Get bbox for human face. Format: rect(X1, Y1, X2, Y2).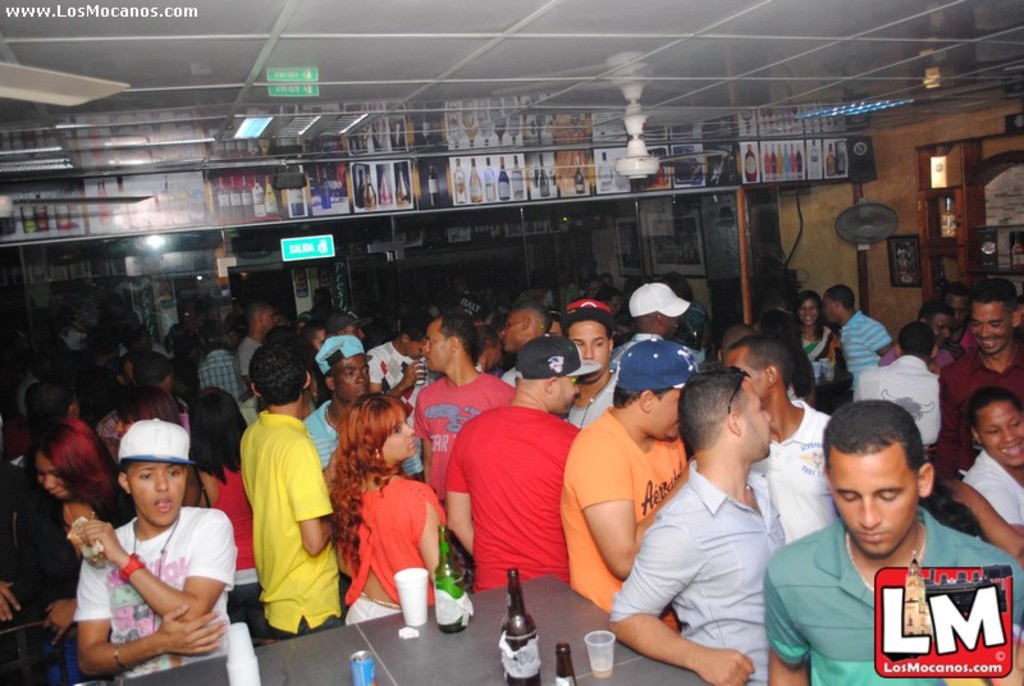
rect(132, 458, 186, 526).
